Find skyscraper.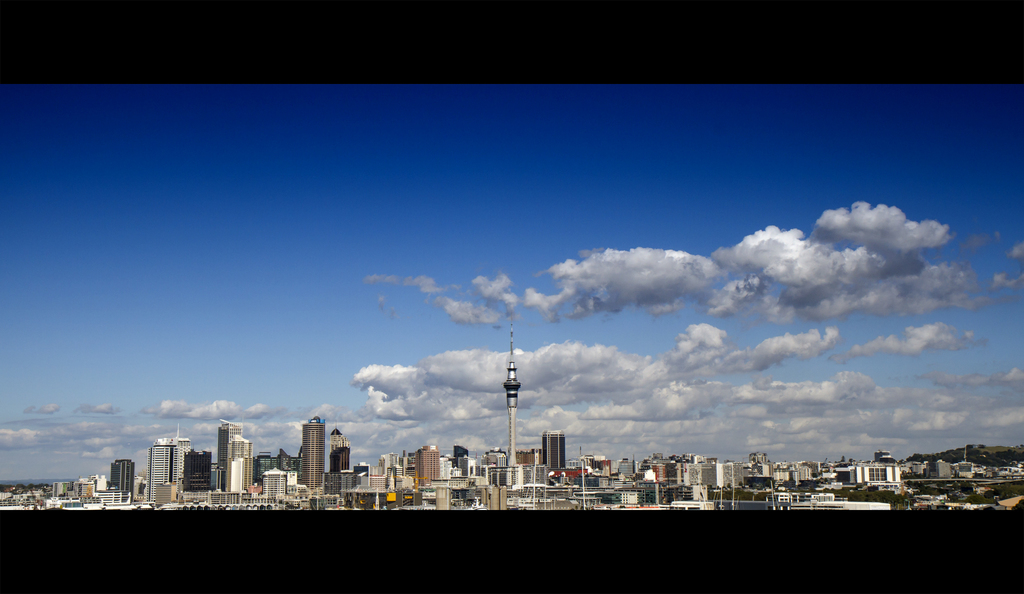
505,303,522,469.
